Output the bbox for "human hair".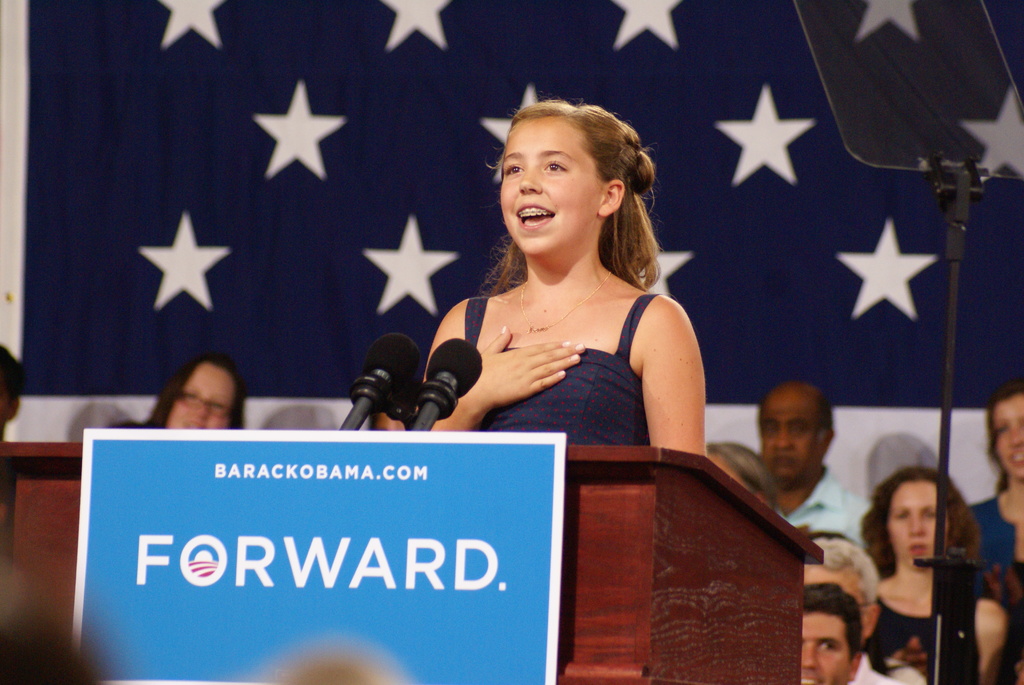
<region>988, 388, 1023, 456</region>.
